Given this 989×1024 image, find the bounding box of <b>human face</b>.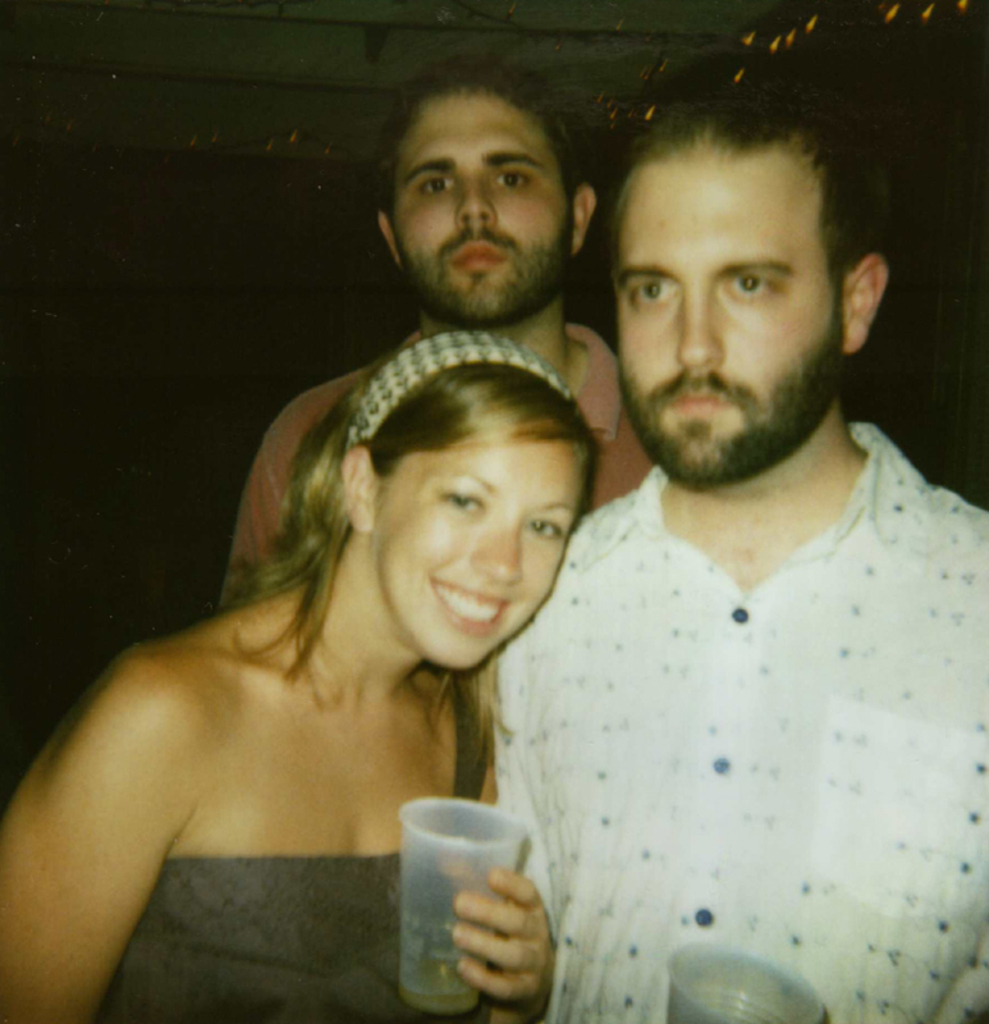
615 124 841 483.
